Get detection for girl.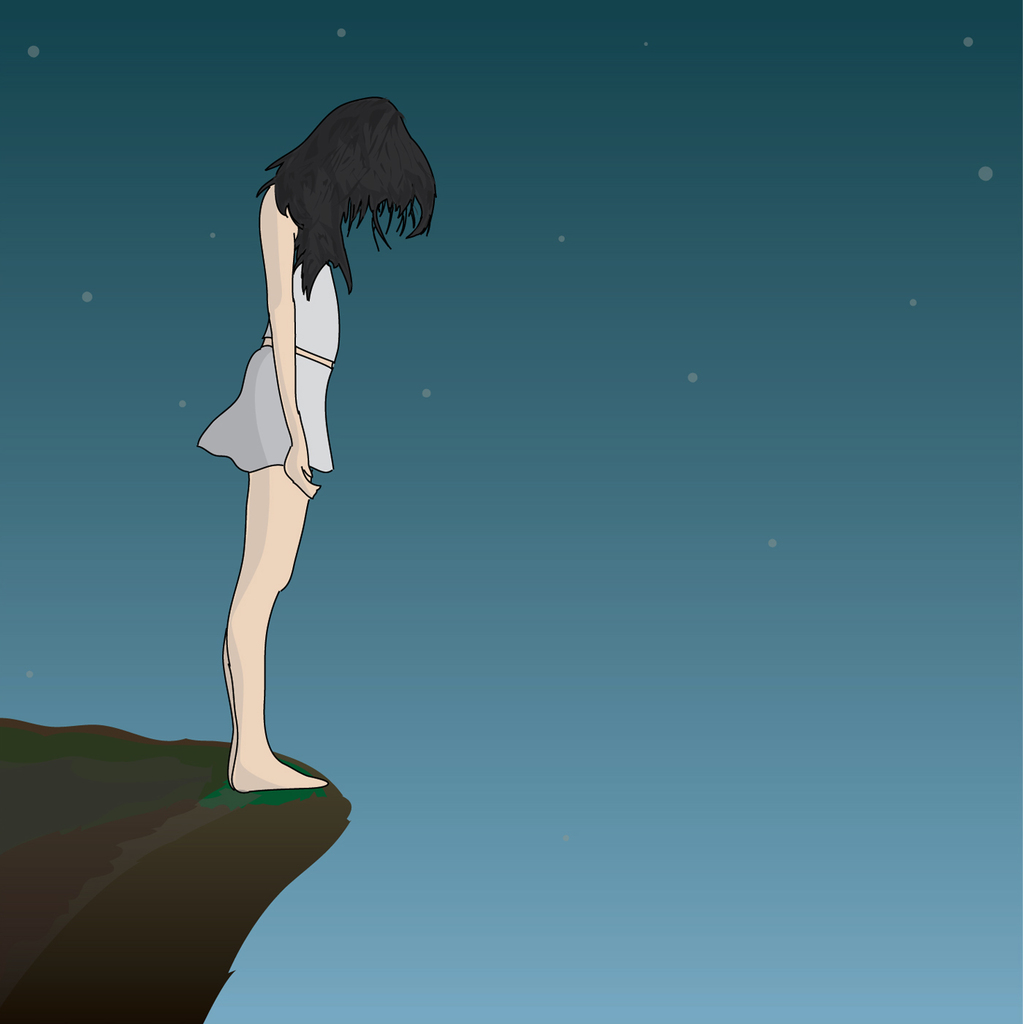
Detection: 197 97 437 792.
